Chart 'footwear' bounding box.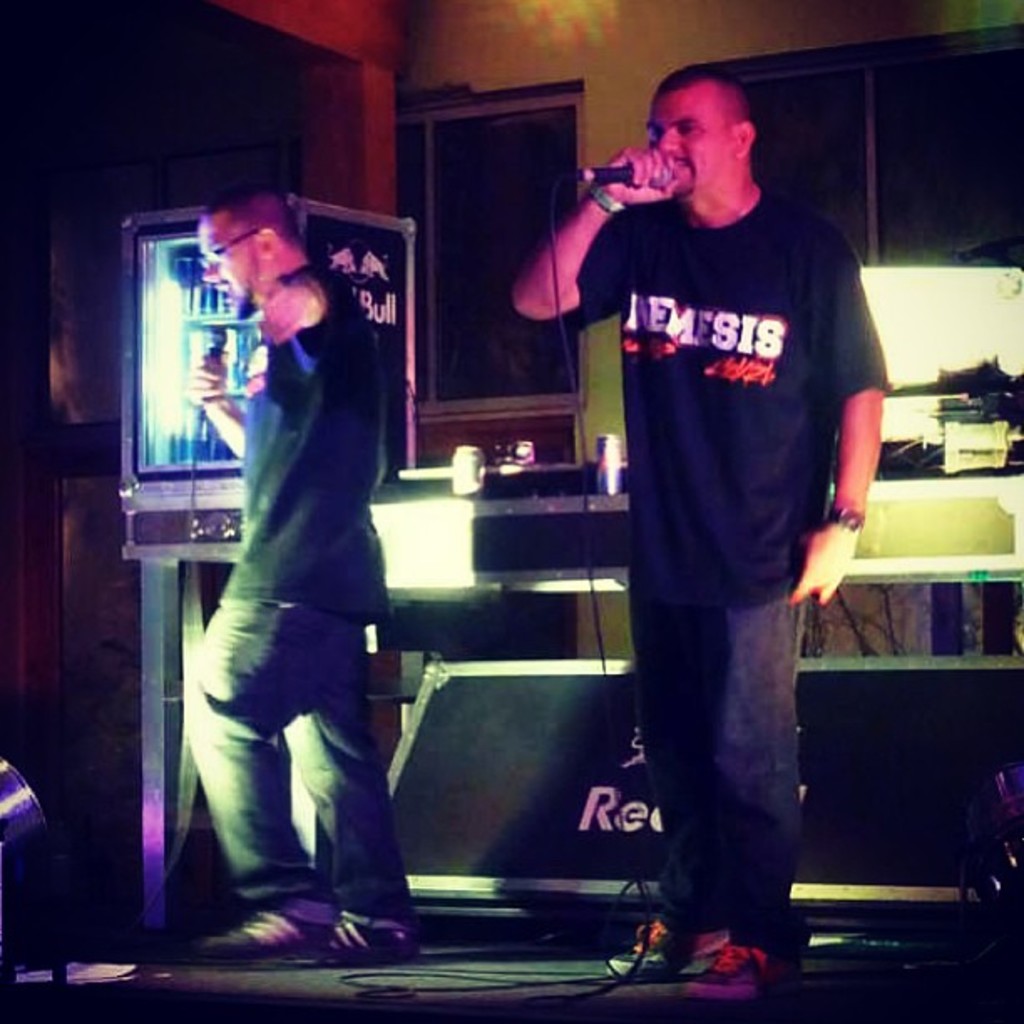
Charted: detection(320, 915, 423, 972).
